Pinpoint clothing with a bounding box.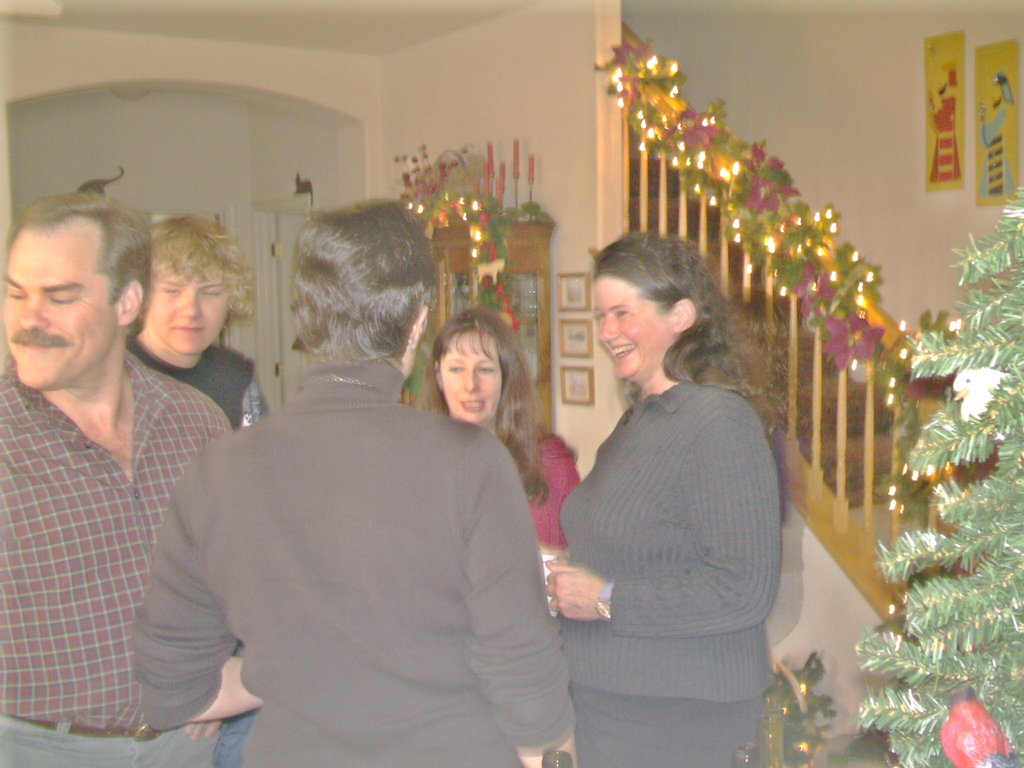
0,333,239,764.
